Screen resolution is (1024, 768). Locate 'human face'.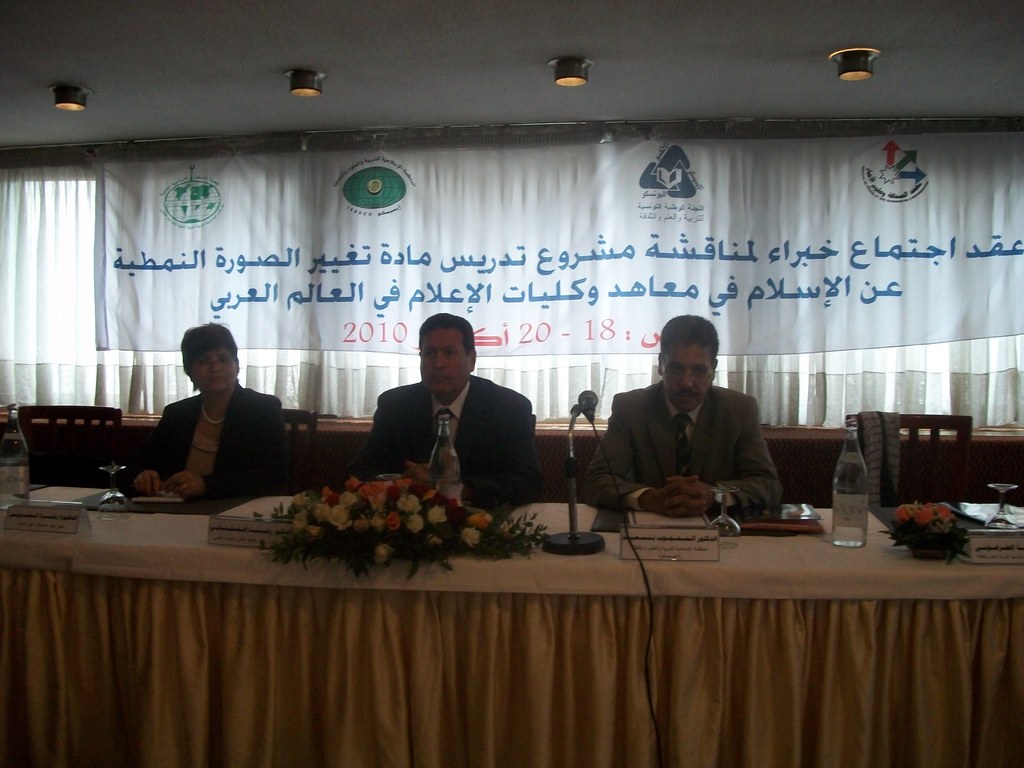
<bbox>190, 353, 236, 390</bbox>.
